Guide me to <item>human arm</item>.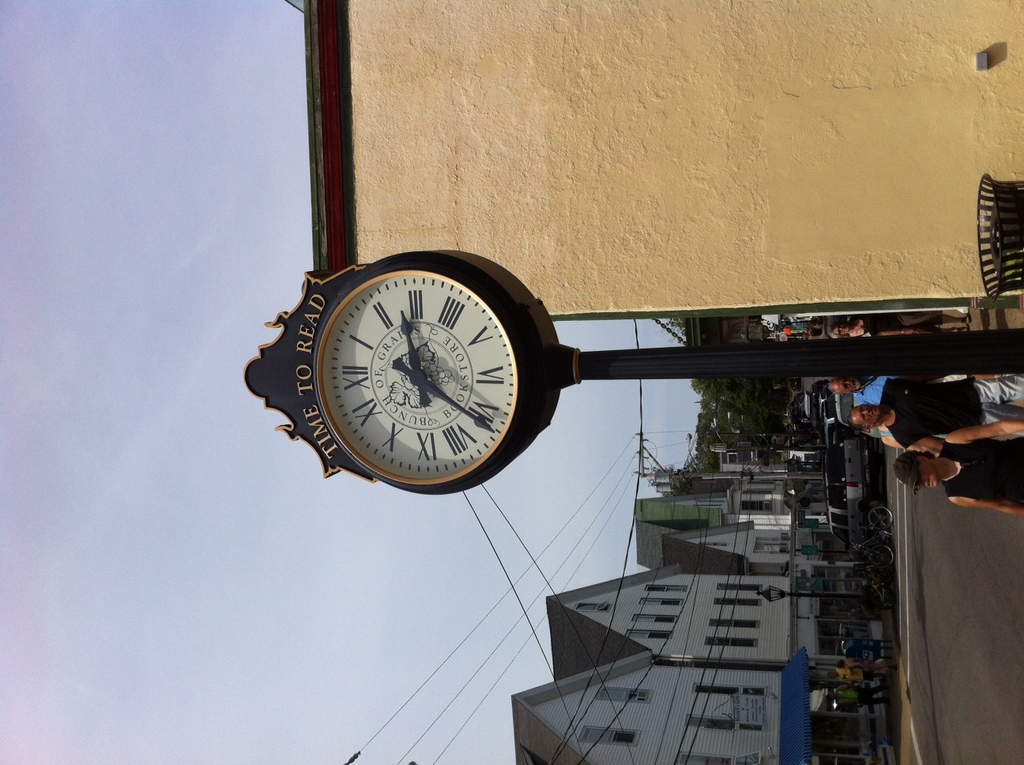
Guidance: x1=939 y1=477 x2=1023 y2=525.
